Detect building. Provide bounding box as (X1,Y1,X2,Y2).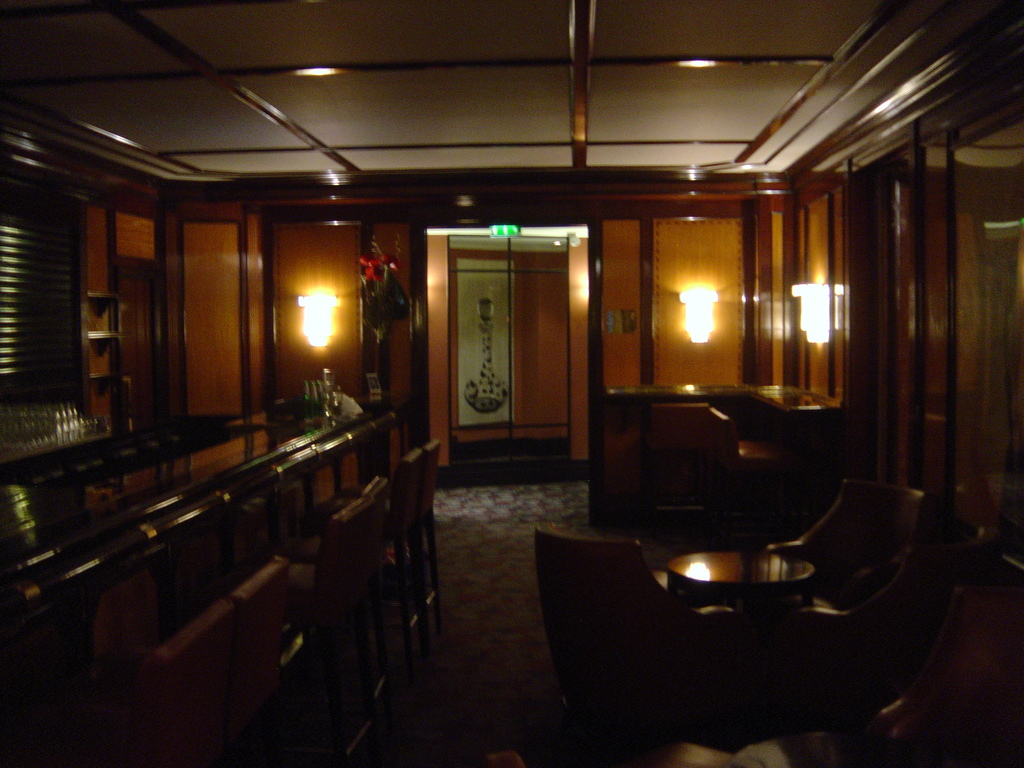
(0,0,1023,766).
